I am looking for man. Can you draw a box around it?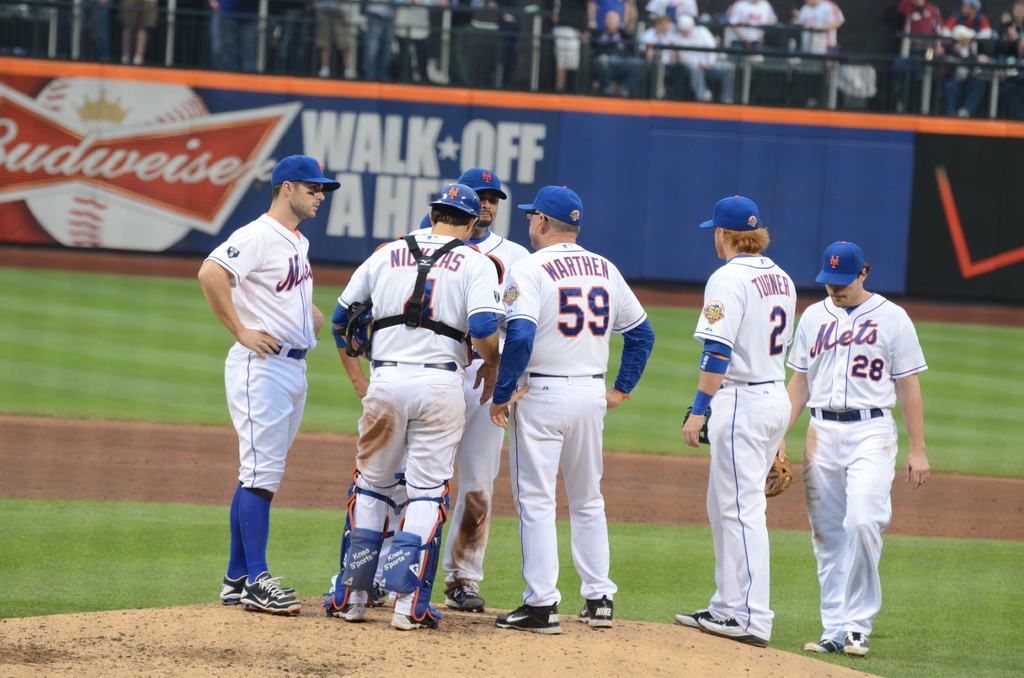
Sure, the bounding box is (727, 0, 781, 49).
